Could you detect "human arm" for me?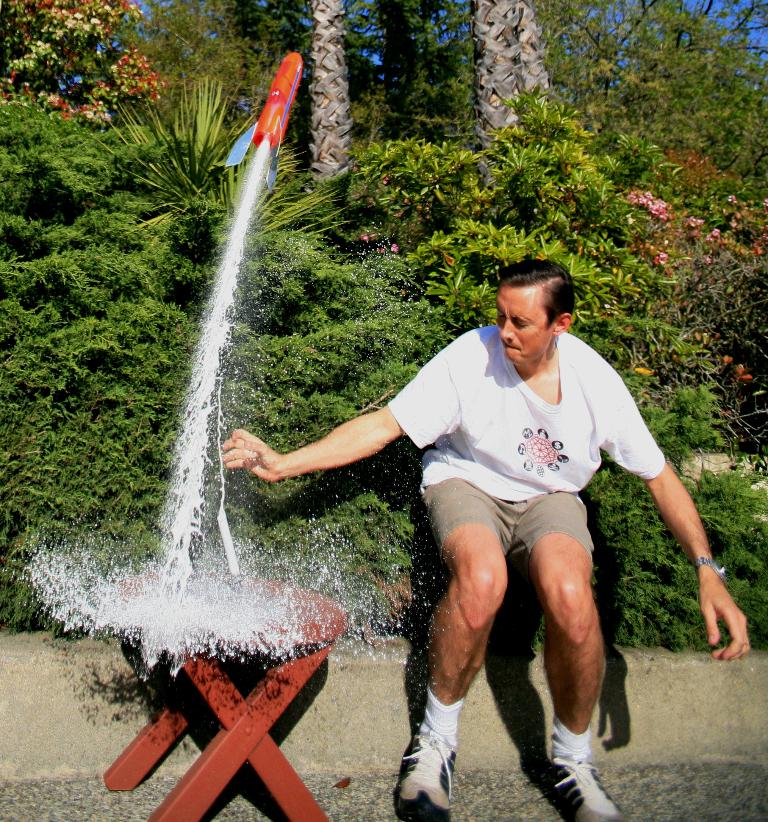
Detection result: box=[613, 382, 750, 659].
